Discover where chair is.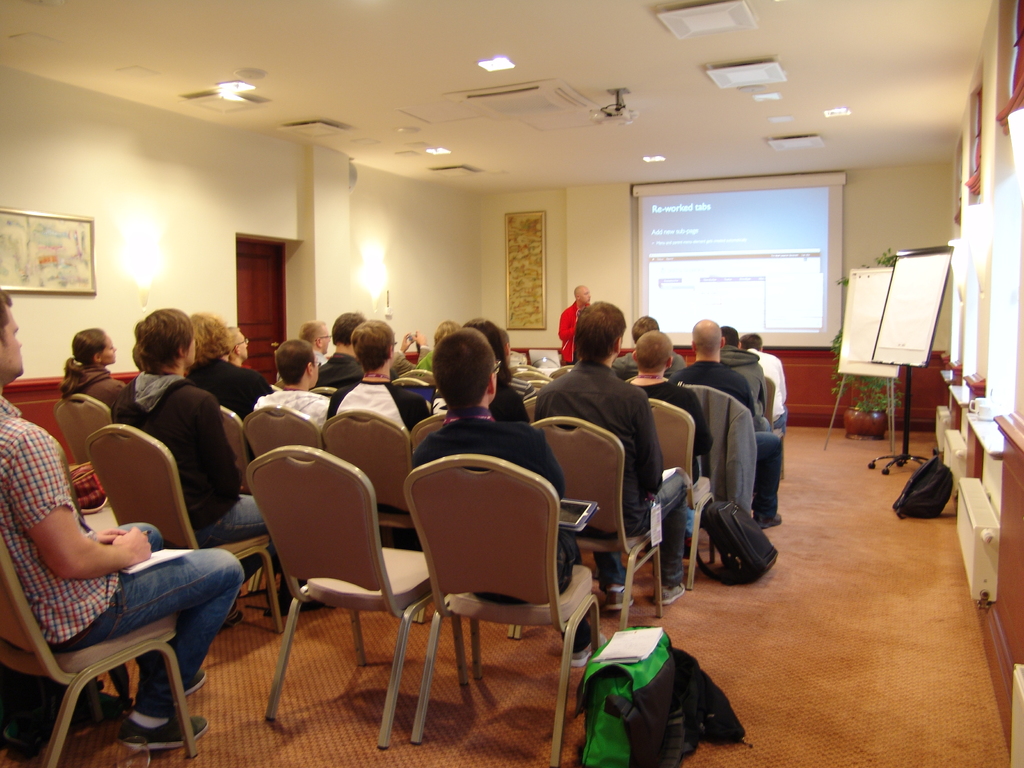
Discovered at 407 364 436 390.
